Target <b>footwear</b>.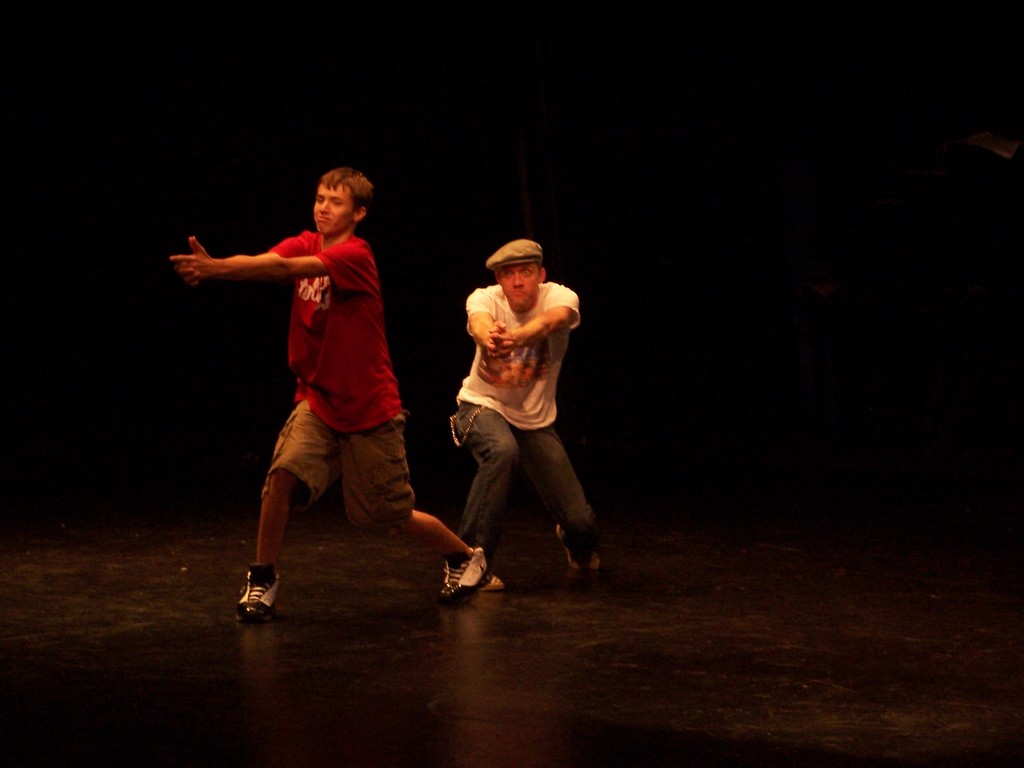
Target region: {"x1": 471, "y1": 561, "x2": 507, "y2": 595}.
